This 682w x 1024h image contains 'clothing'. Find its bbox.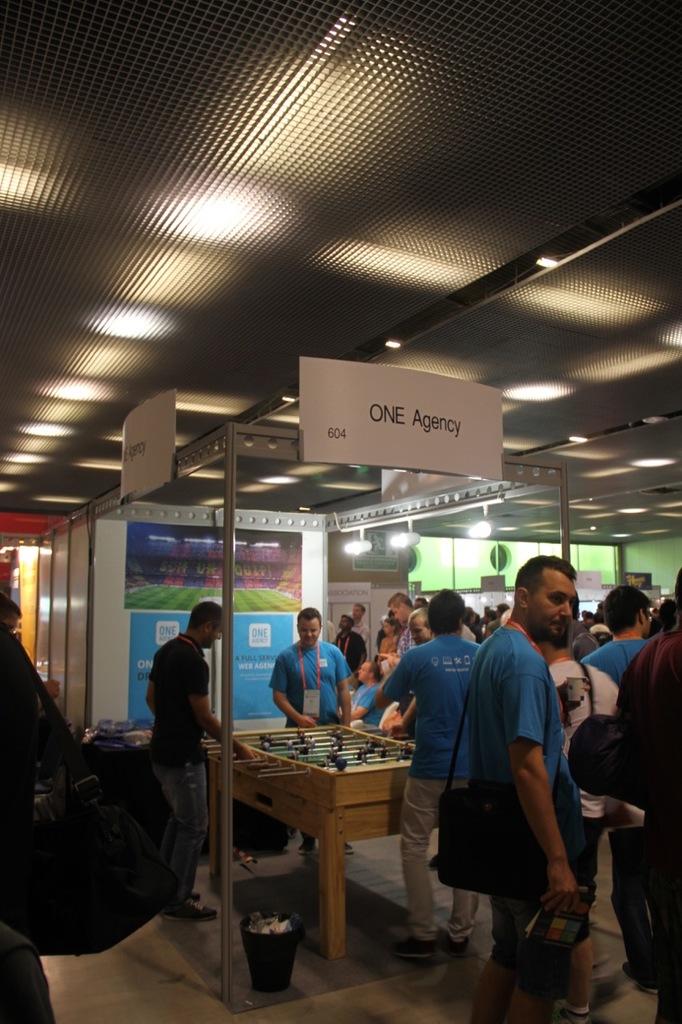
Rect(590, 631, 644, 680).
